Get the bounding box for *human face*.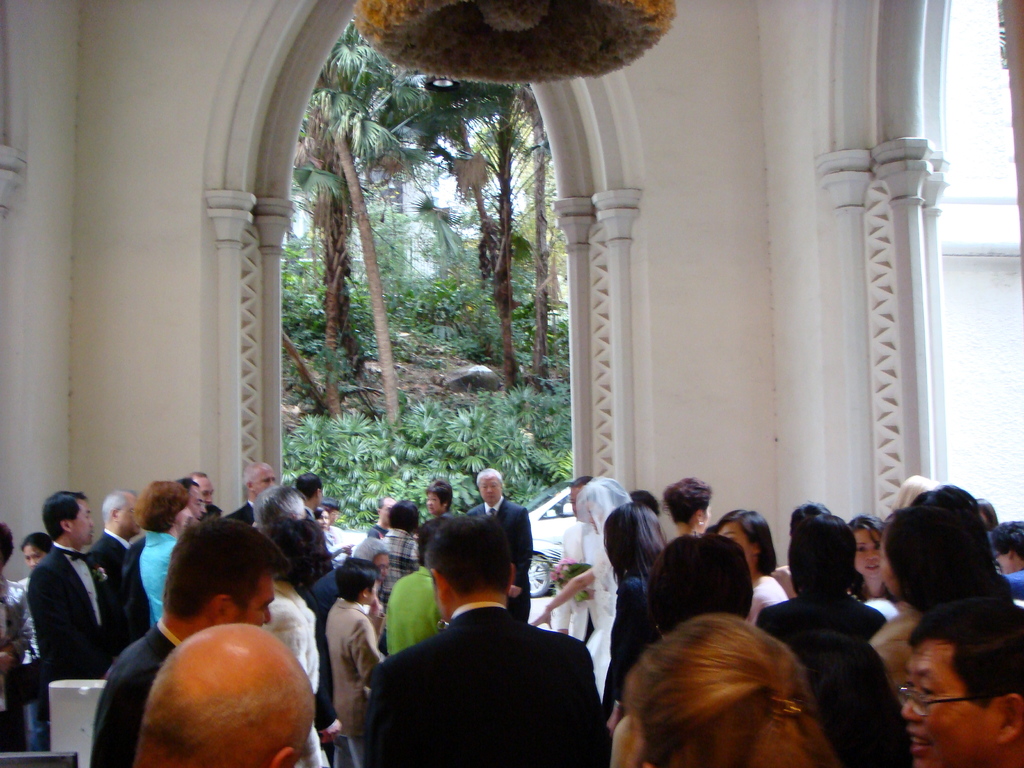
box(483, 474, 499, 504).
